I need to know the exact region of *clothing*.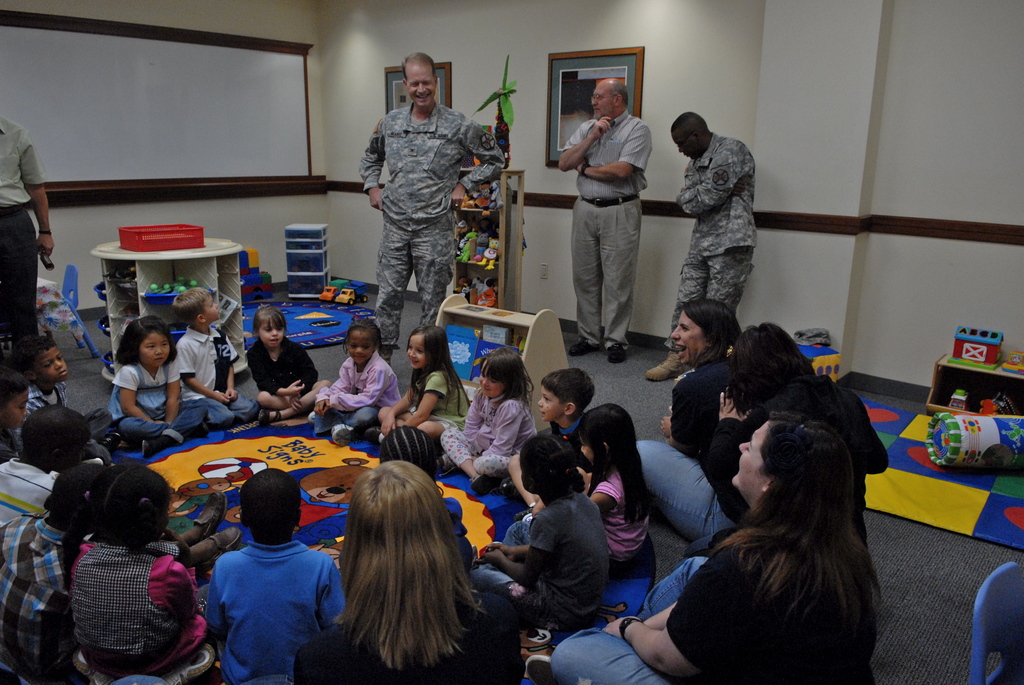
Region: 207:386:266:430.
